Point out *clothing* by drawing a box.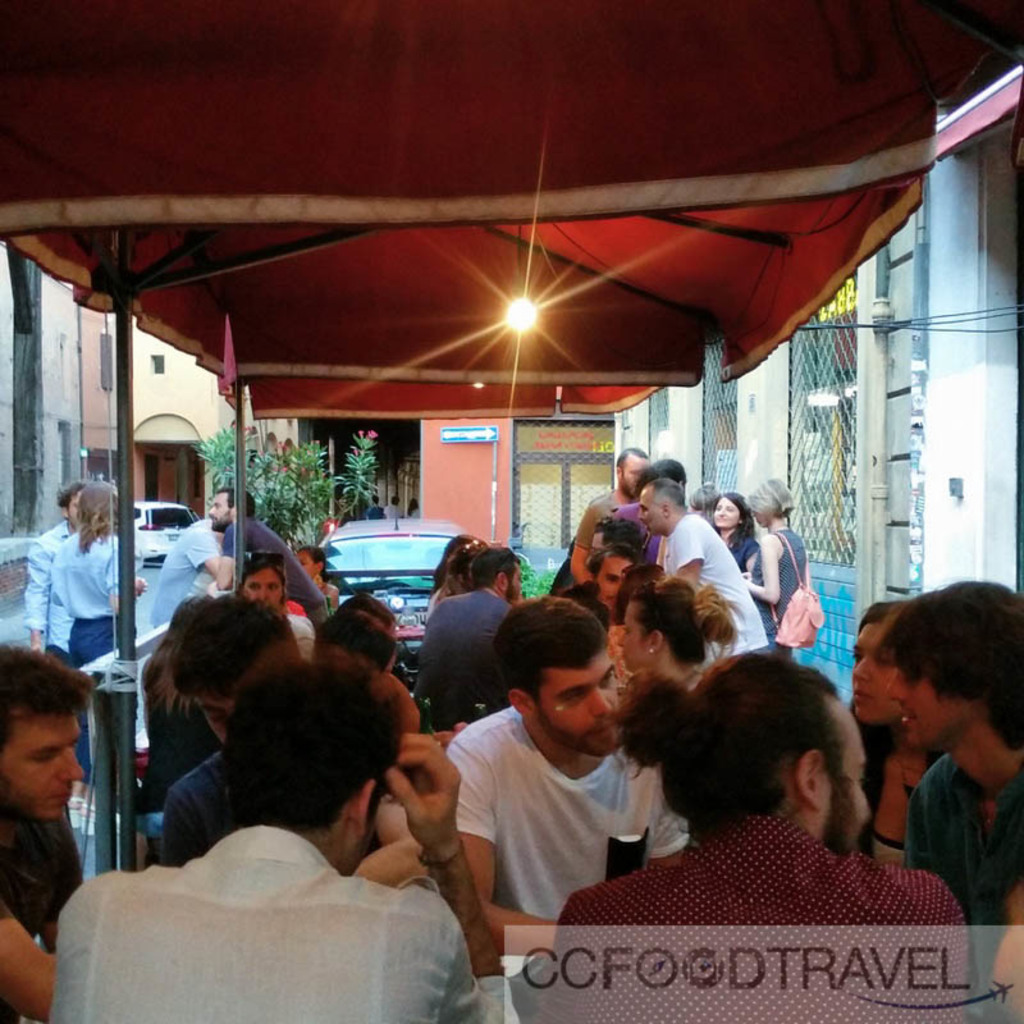
(x1=157, y1=754, x2=247, y2=854).
